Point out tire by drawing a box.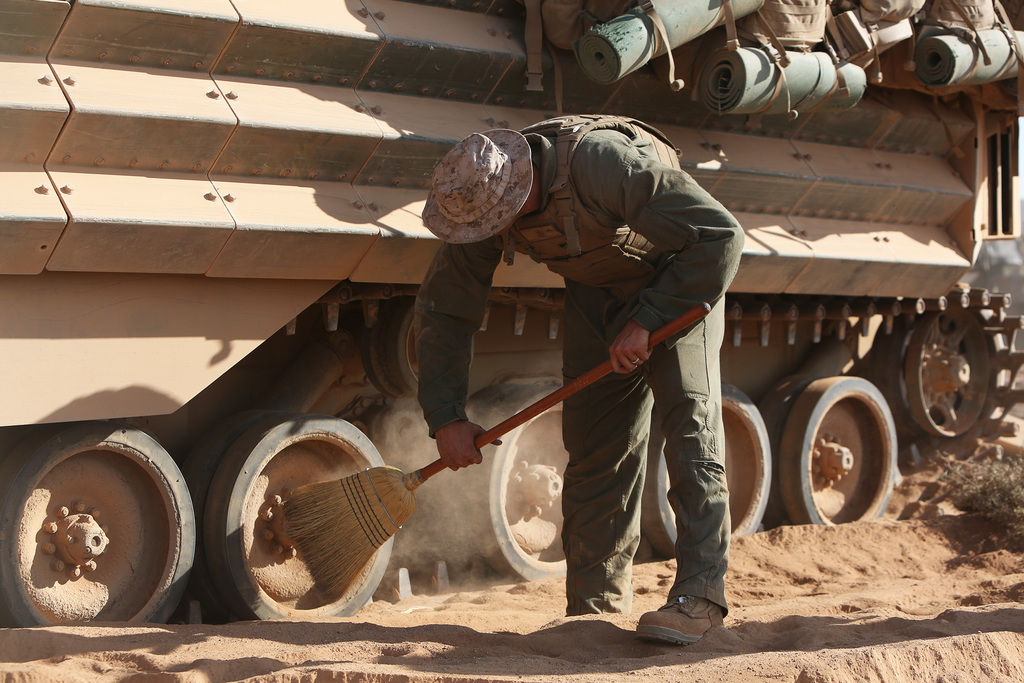
467,386,570,582.
